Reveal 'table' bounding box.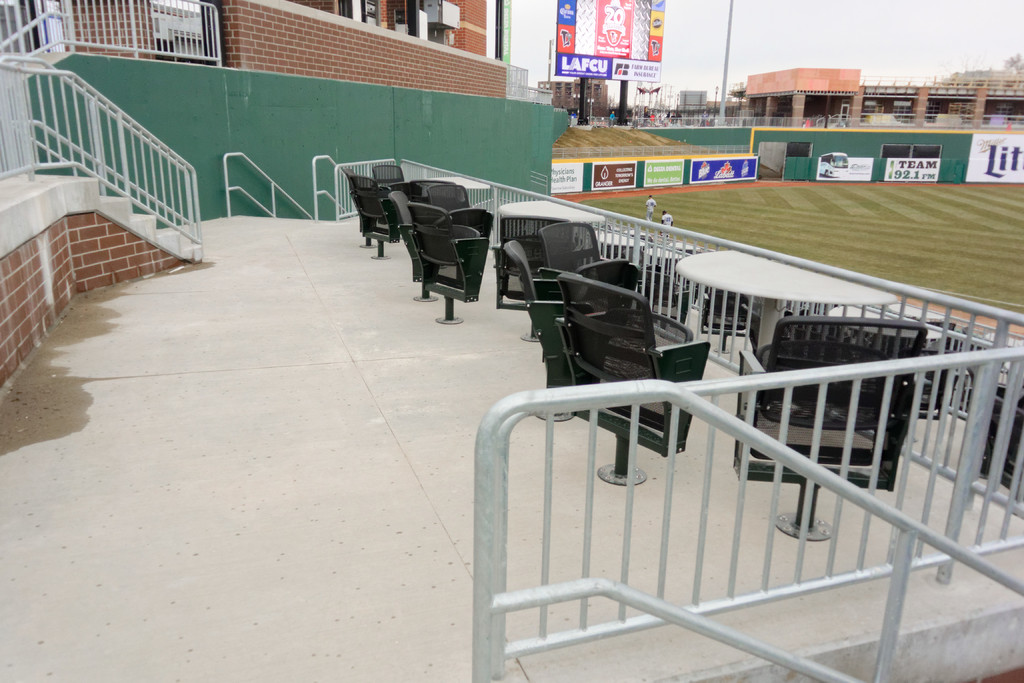
Revealed: BBox(609, 223, 620, 233).
